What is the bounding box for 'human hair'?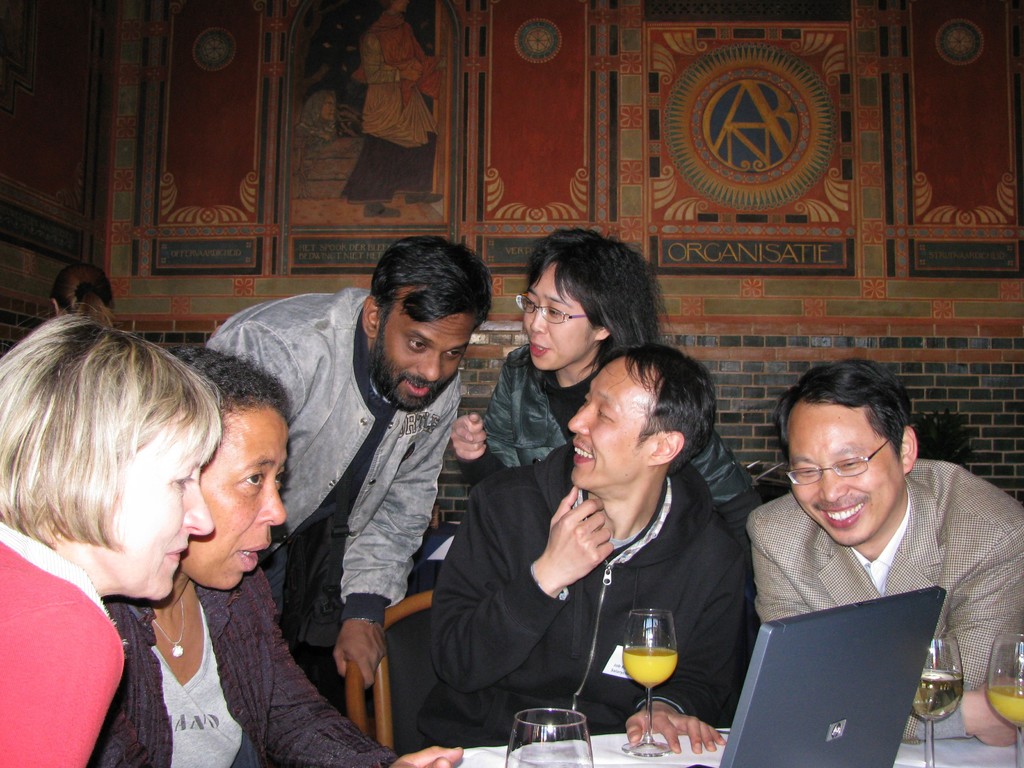
{"left": 12, "top": 322, "right": 261, "bottom": 591}.
